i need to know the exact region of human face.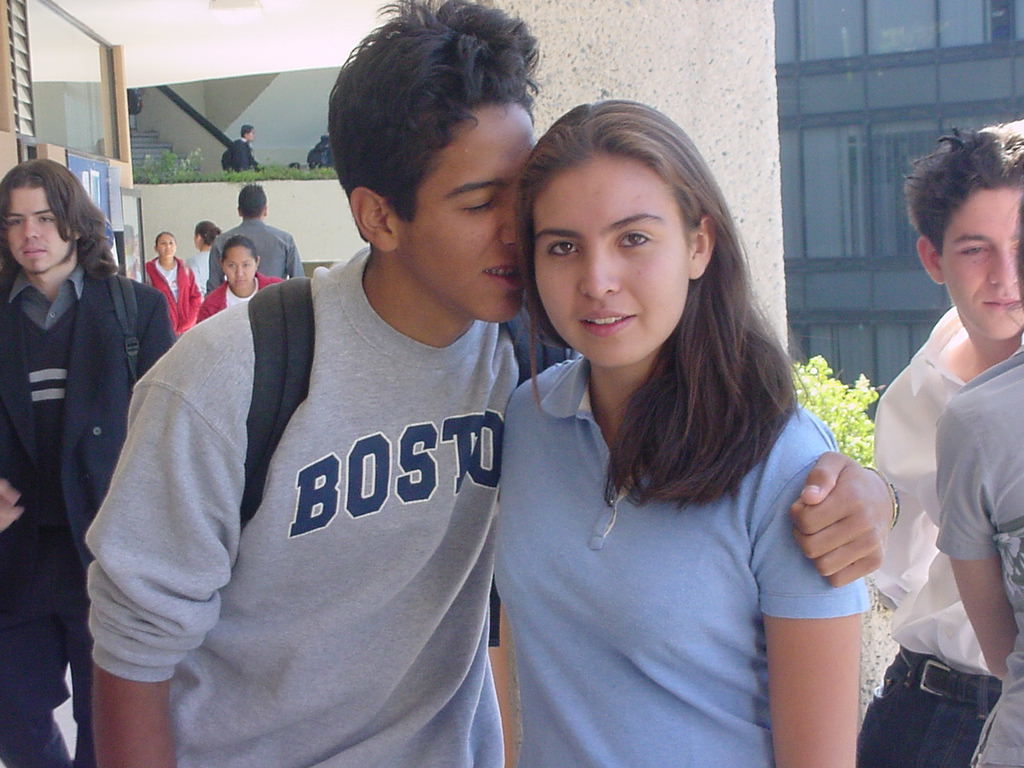
Region: box(221, 244, 255, 291).
